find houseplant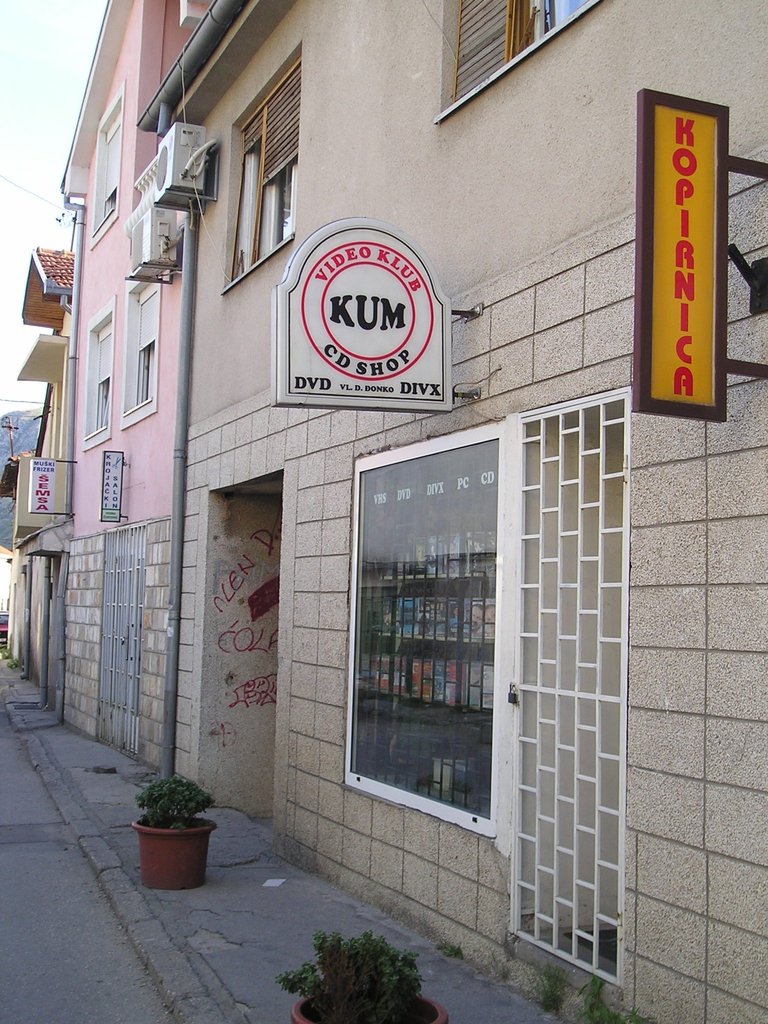
<region>266, 924, 445, 1023</region>
